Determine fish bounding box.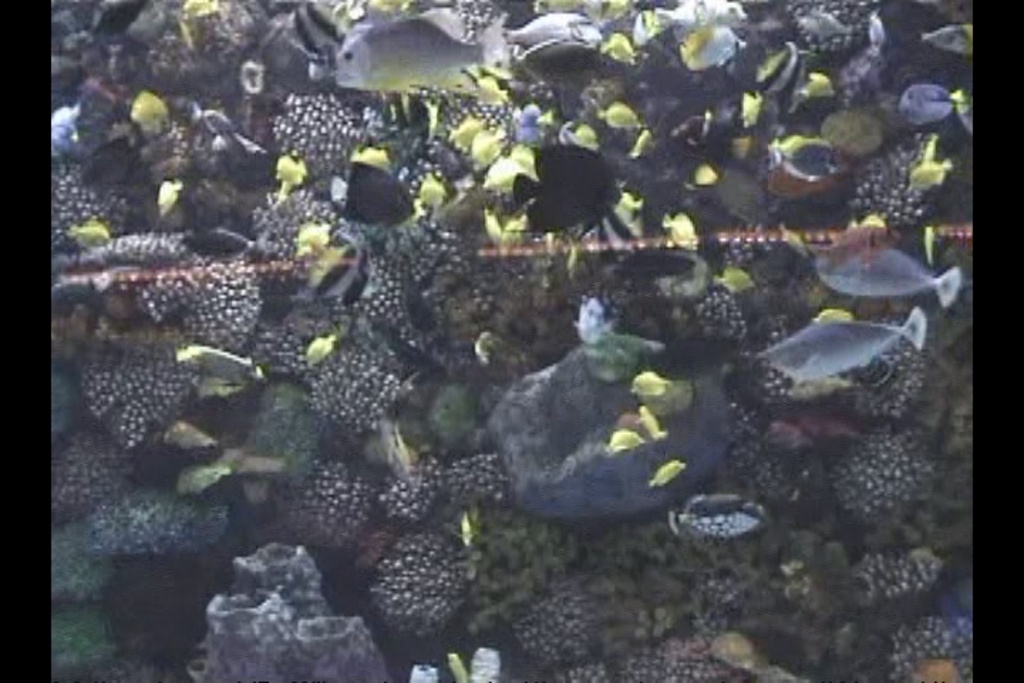
Determined: (left=748, top=306, right=924, bottom=403).
